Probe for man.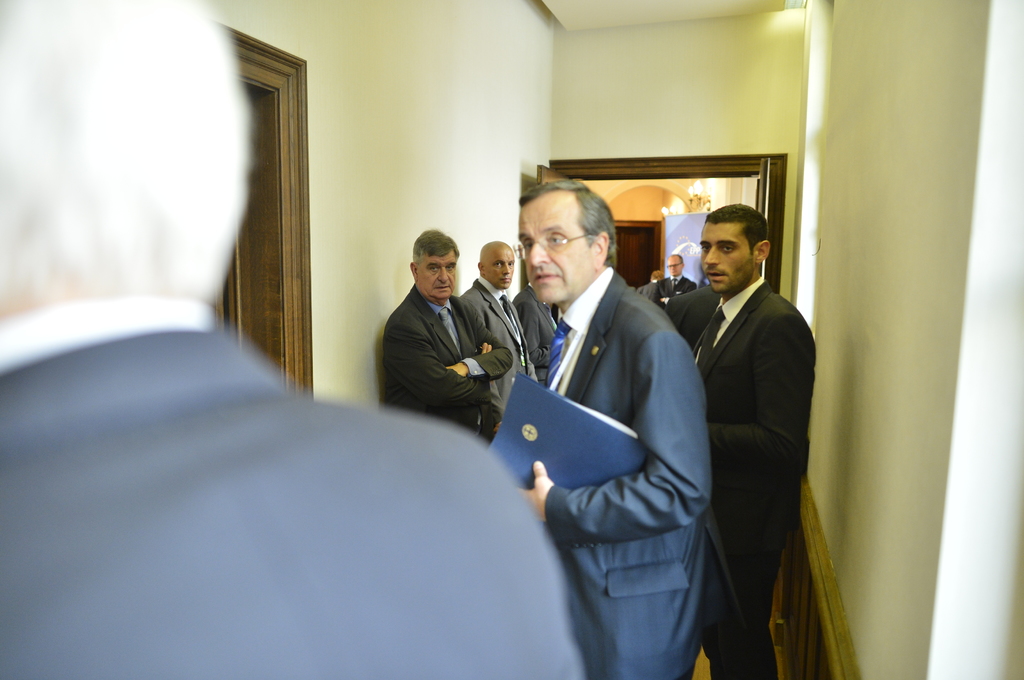
Probe result: <region>456, 239, 542, 404</region>.
